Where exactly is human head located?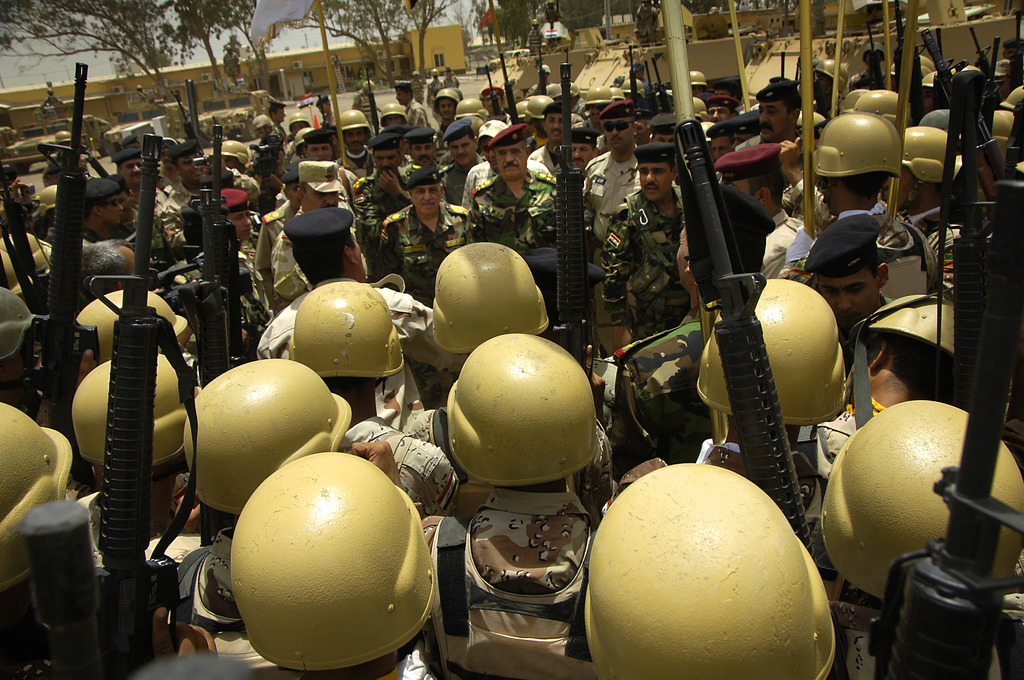
Its bounding box is 109:175:135:216.
